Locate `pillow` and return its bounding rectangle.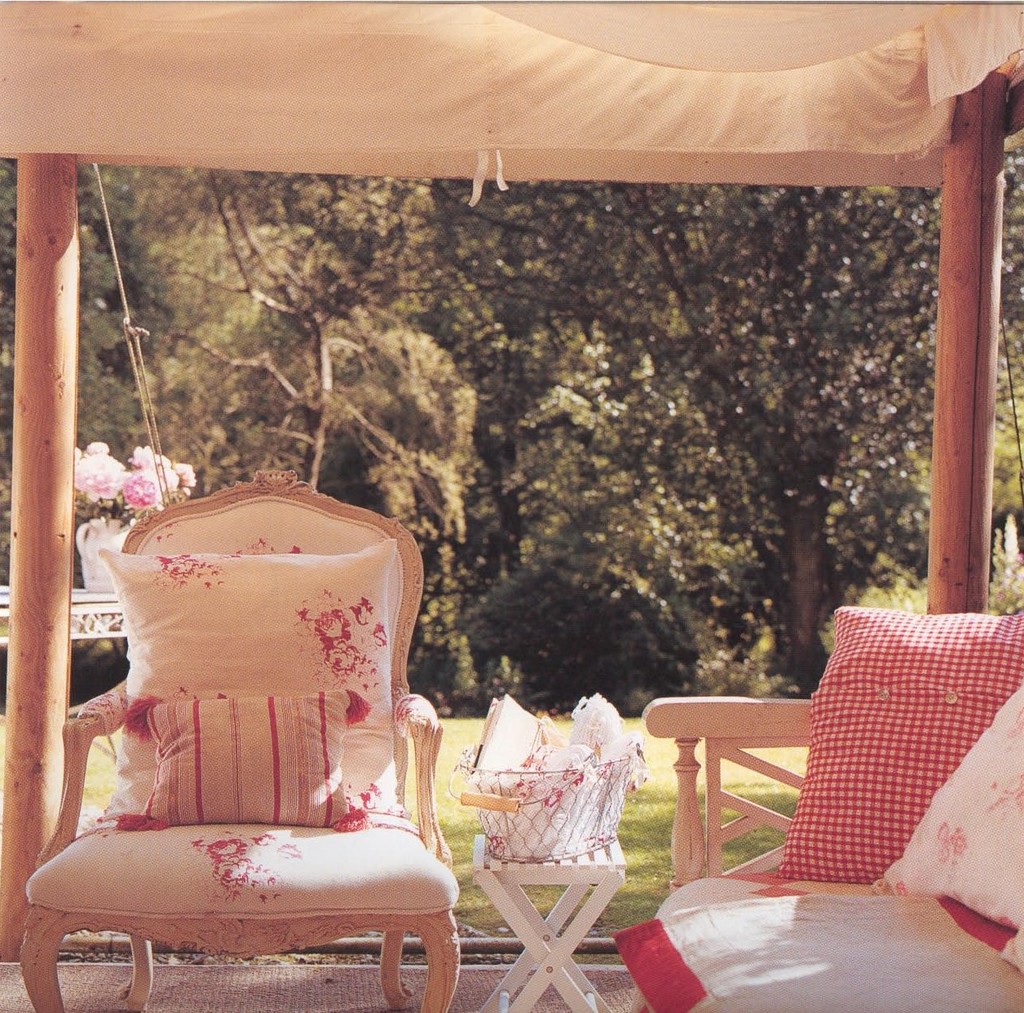
x1=757, y1=592, x2=1023, y2=940.
